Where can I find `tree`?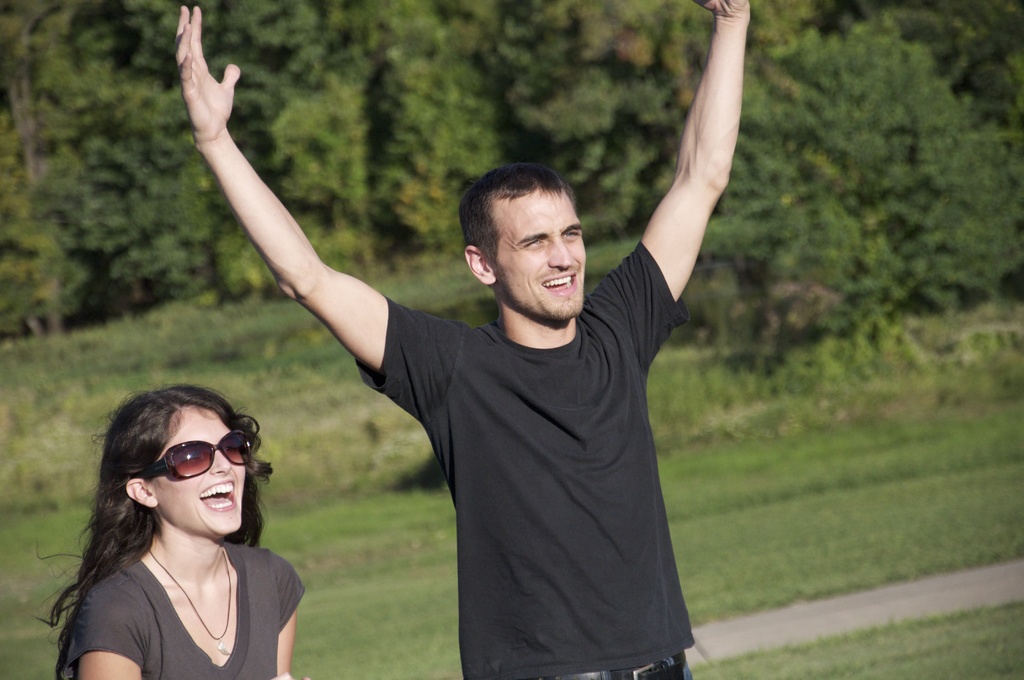
You can find it at [703,165,865,370].
